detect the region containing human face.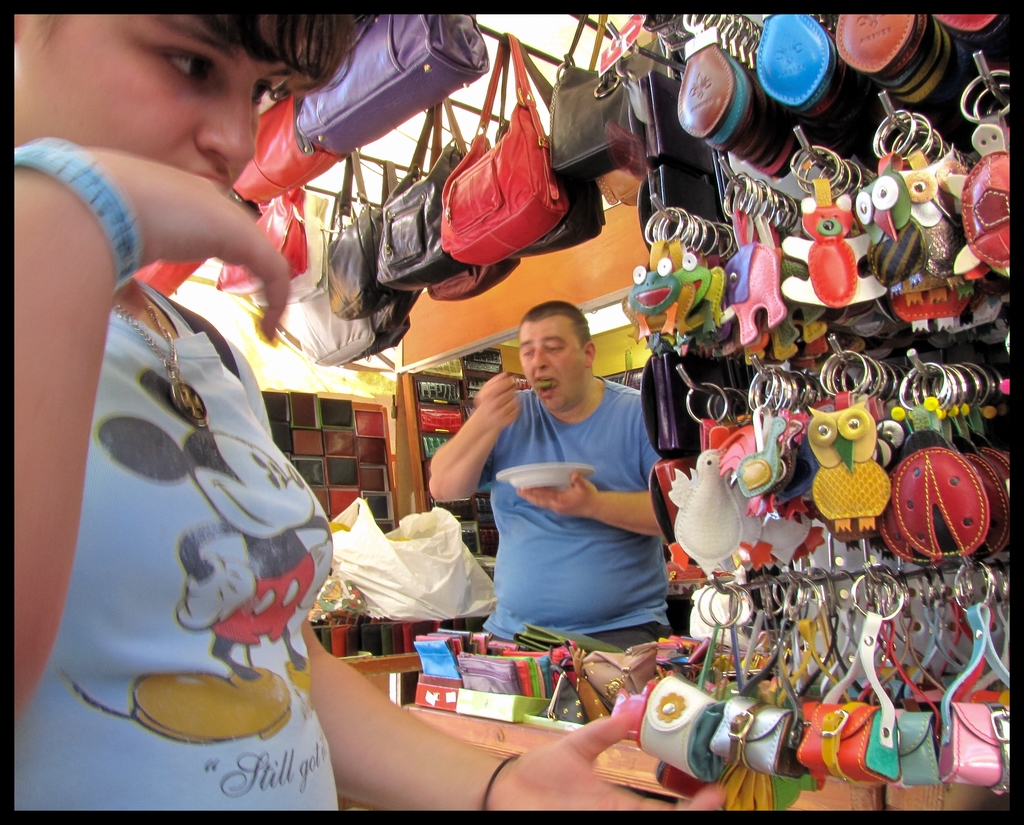
rect(13, 12, 305, 197).
